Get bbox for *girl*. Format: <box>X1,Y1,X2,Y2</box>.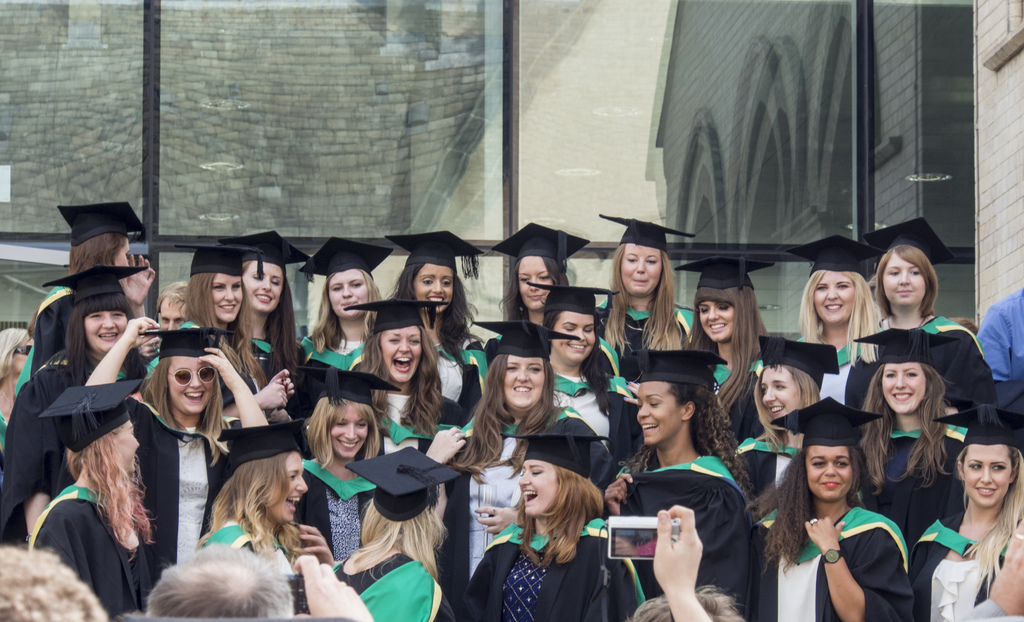
<box>349,296,456,457</box>.
